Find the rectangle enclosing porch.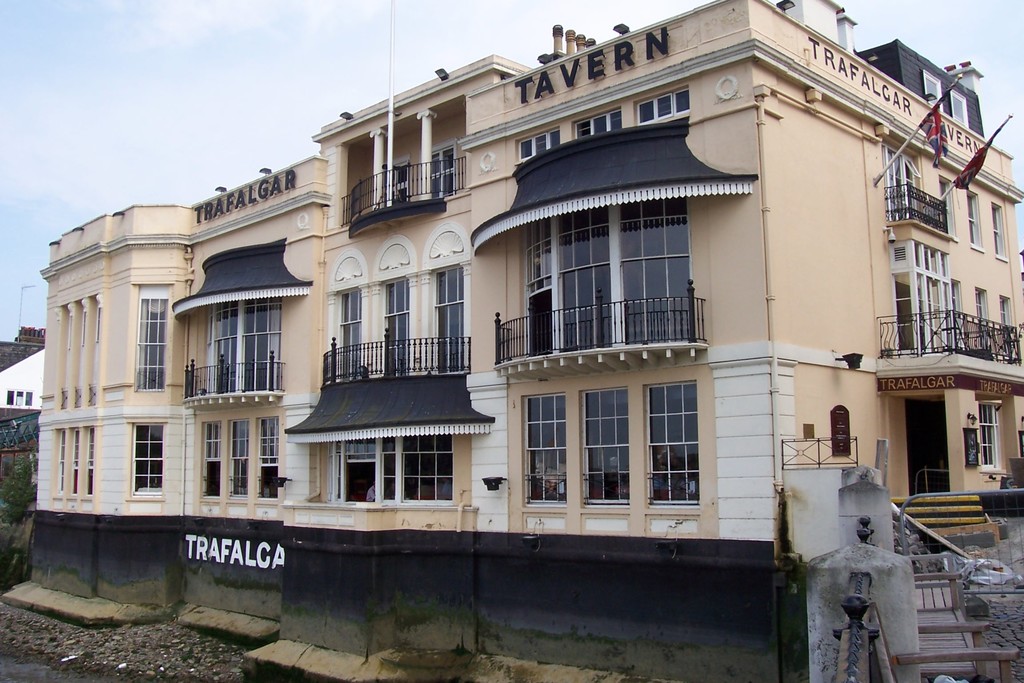
region(309, 325, 471, 377).
